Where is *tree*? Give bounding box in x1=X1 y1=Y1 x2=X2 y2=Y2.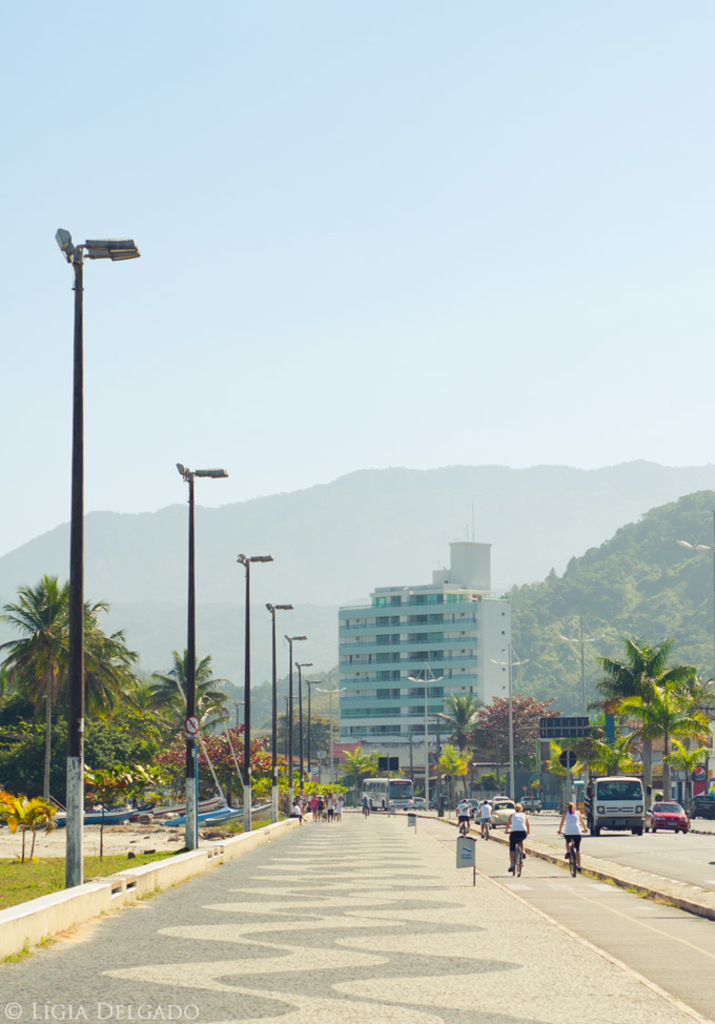
x1=340 y1=746 x2=376 y2=807.
